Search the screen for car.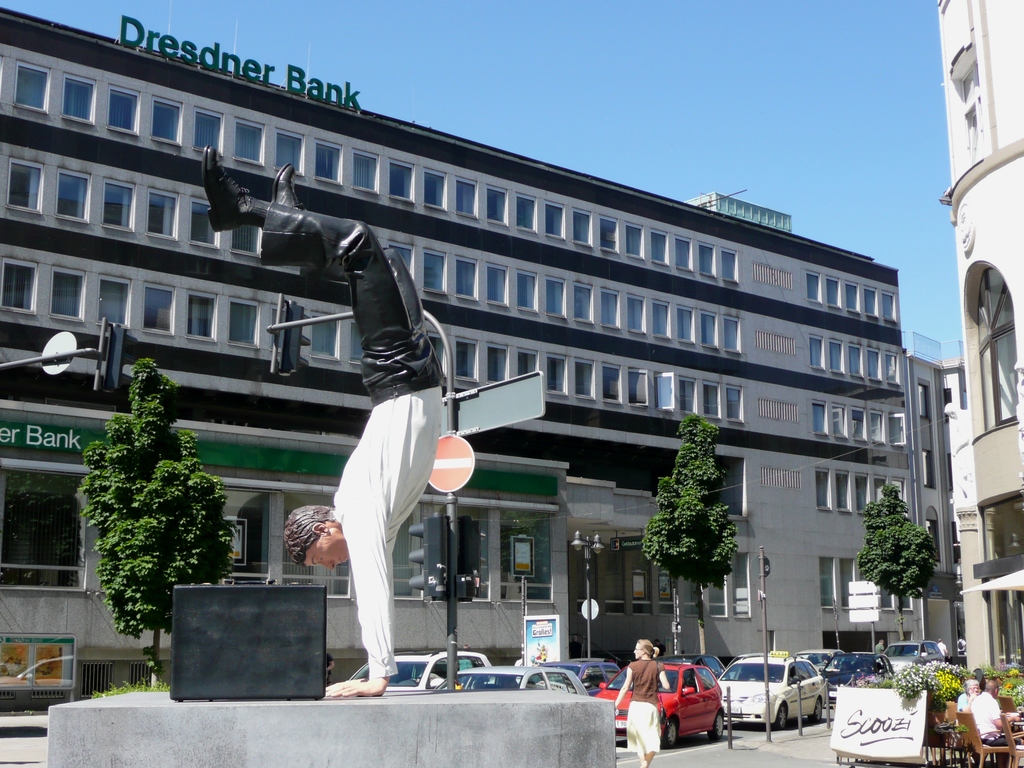
Found at [x1=725, y1=655, x2=820, y2=724].
